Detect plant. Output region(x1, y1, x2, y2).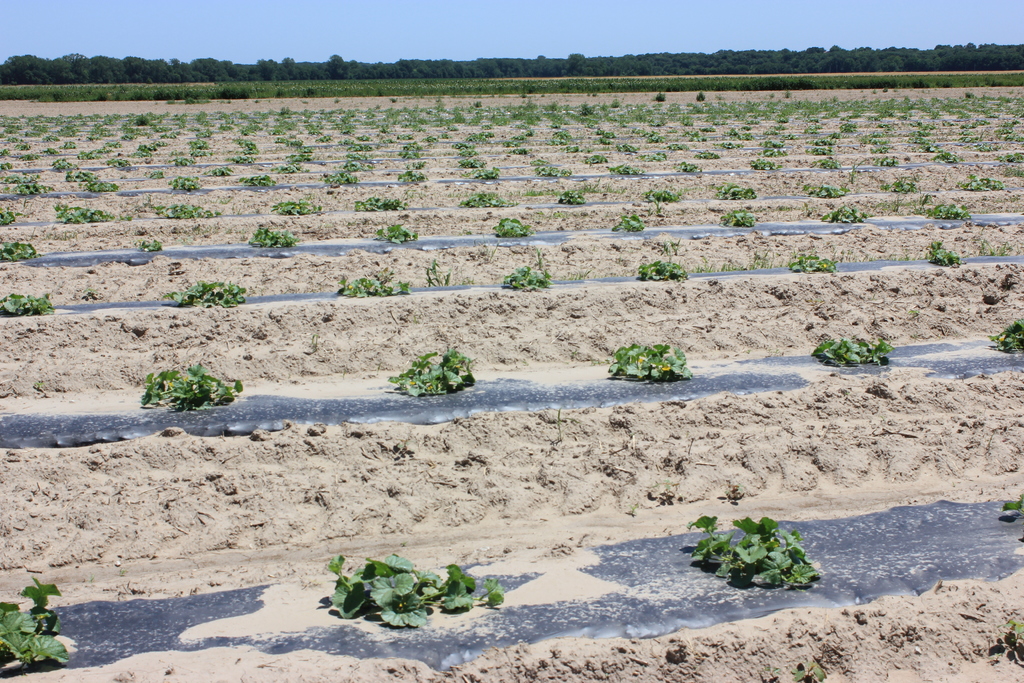
region(815, 157, 835, 169).
